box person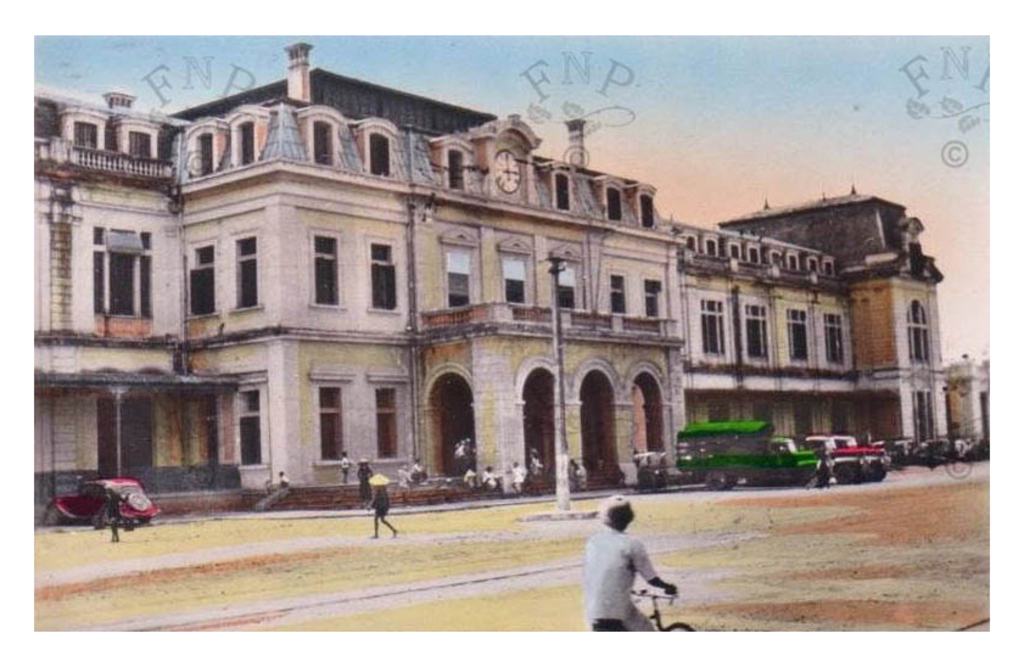
rect(105, 486, 114, 522)
